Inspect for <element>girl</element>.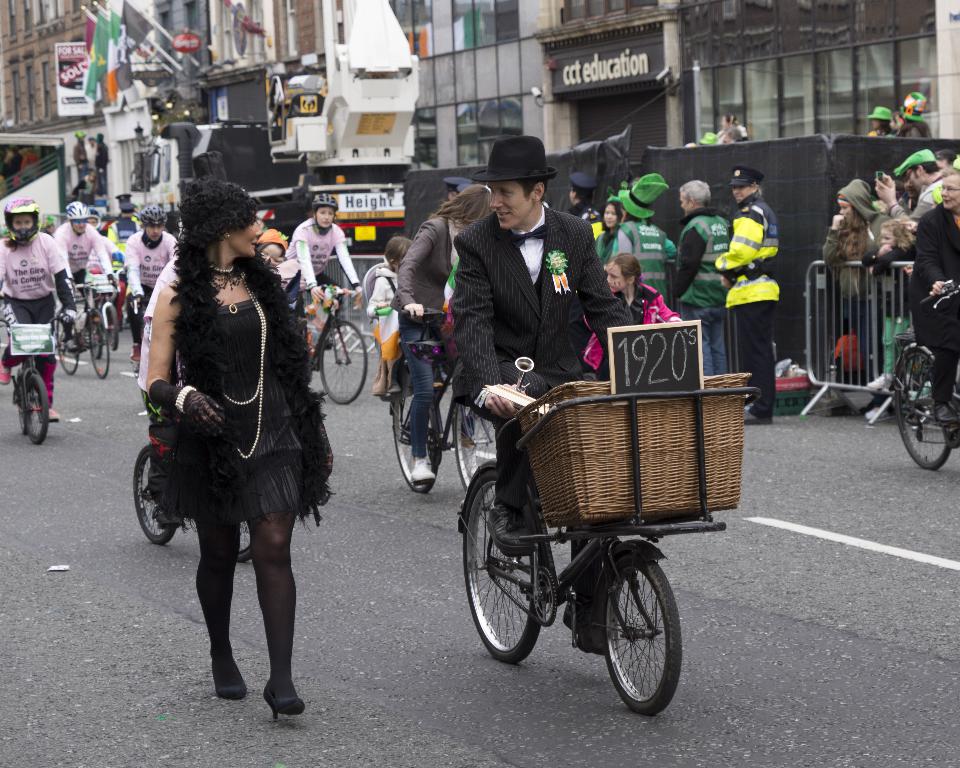
Inspection: select_region(864, 219, 917, 392).
